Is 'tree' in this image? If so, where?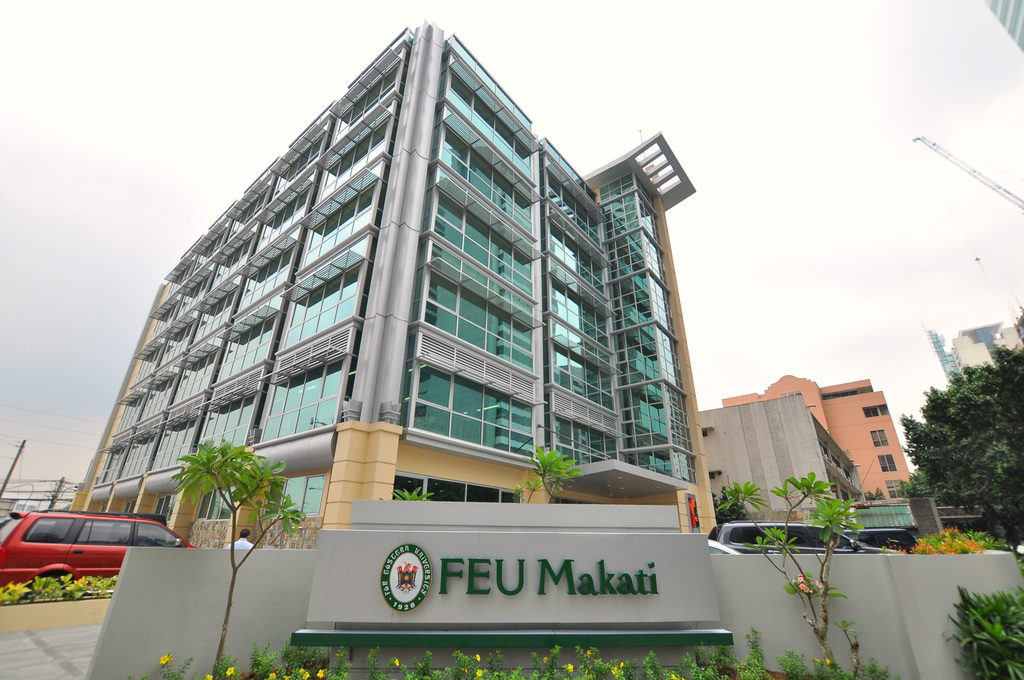
Yes, at x1=911 y1=328 x2=1009 y2=546.
